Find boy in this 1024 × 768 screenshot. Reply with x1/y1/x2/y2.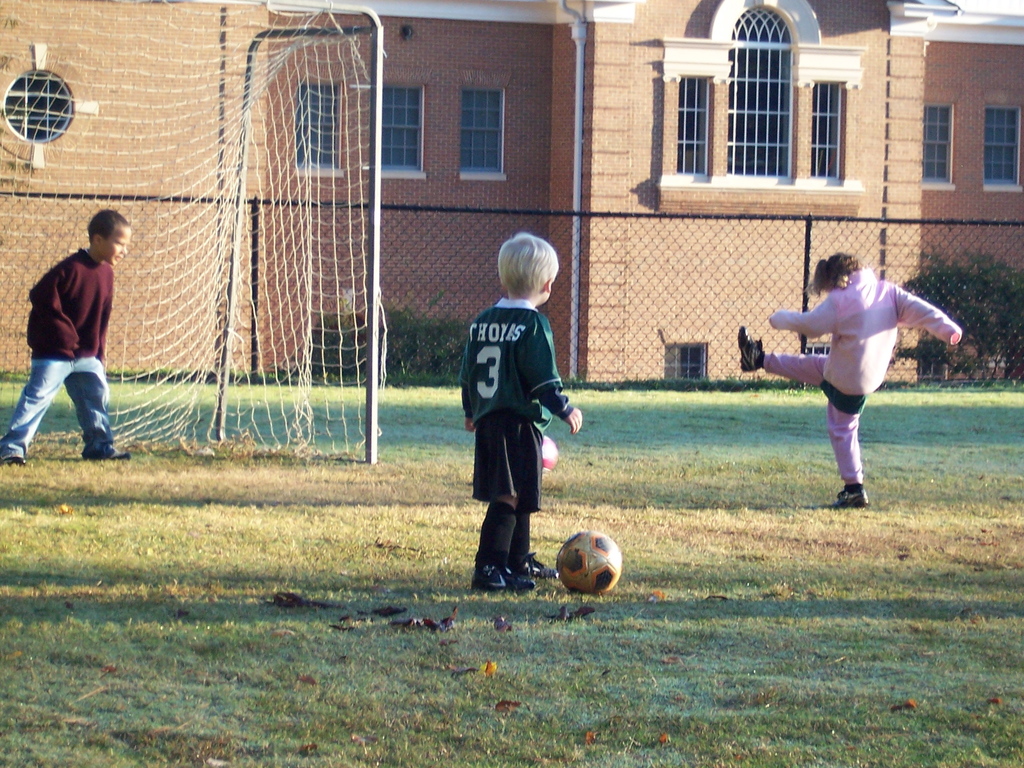
450/225/598/604.
